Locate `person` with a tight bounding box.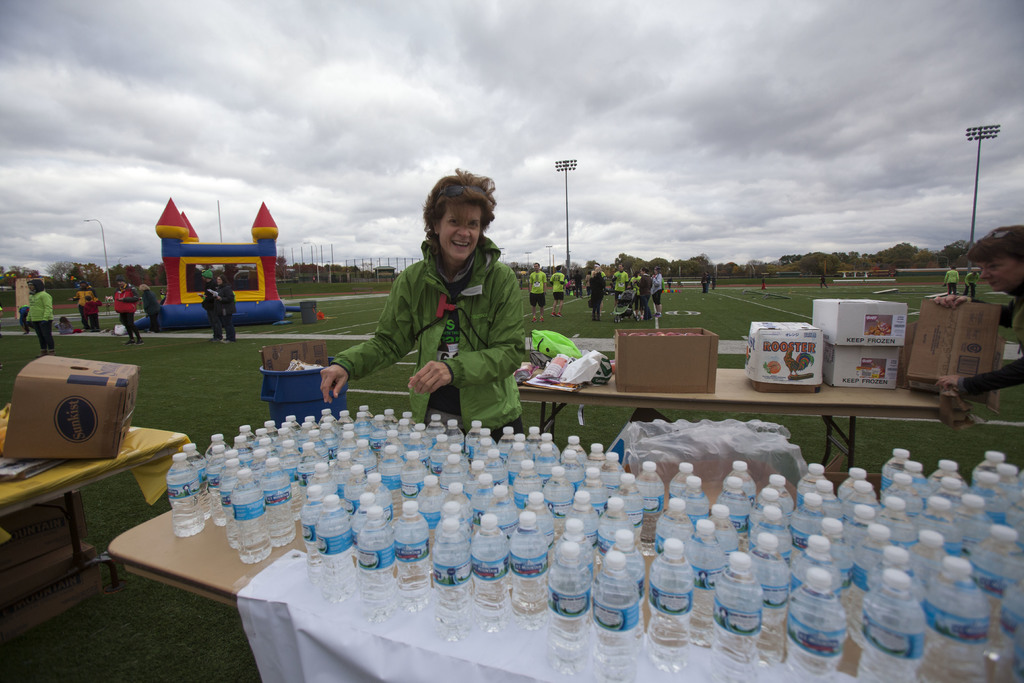
[left=115, top=274, right=146, bottom=347].
